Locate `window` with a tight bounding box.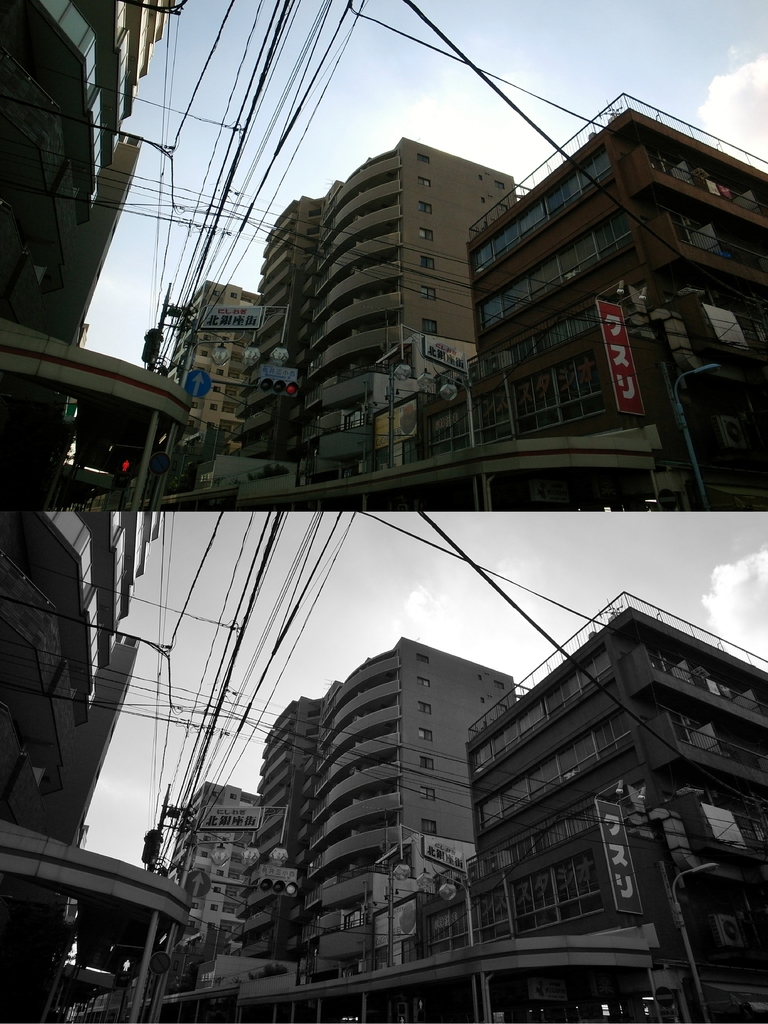
417/678/431/689.
